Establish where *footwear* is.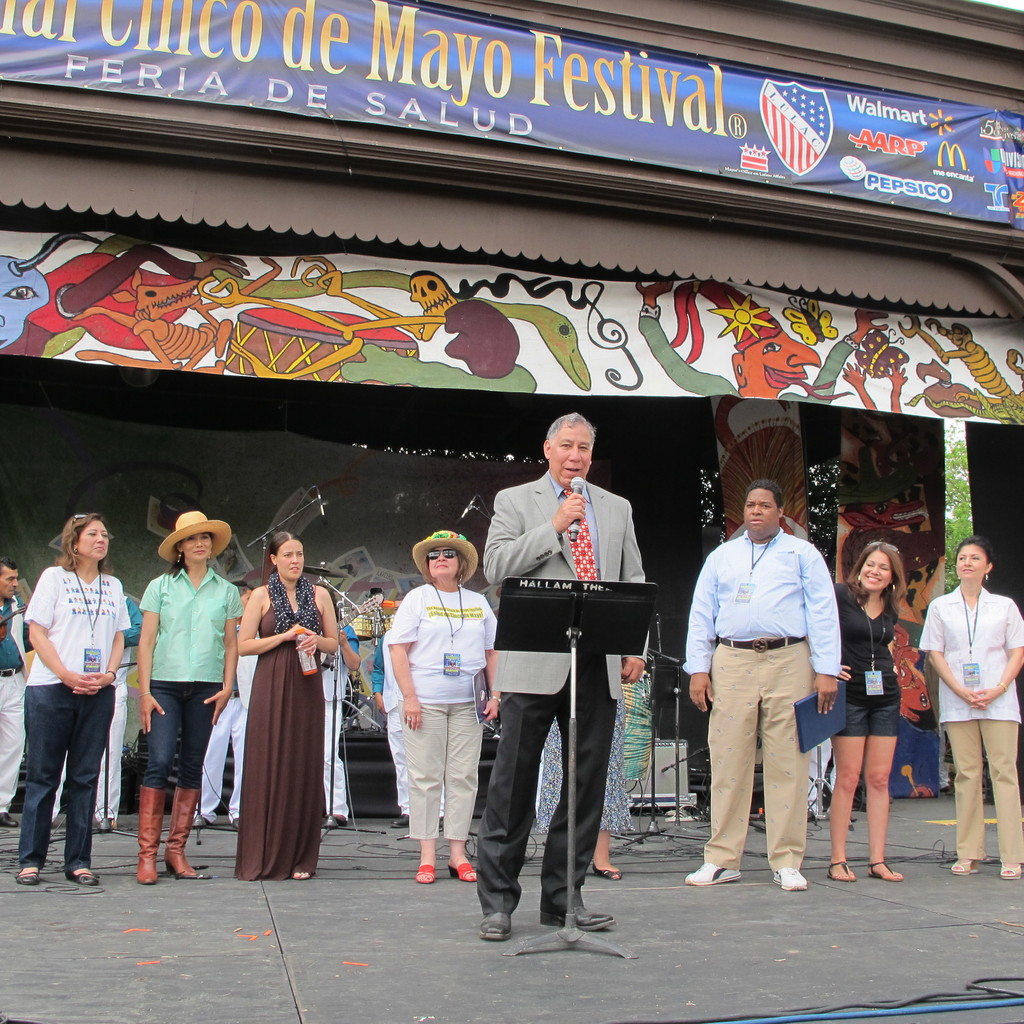
Established at bbox=[0, 811, 16, 829].
